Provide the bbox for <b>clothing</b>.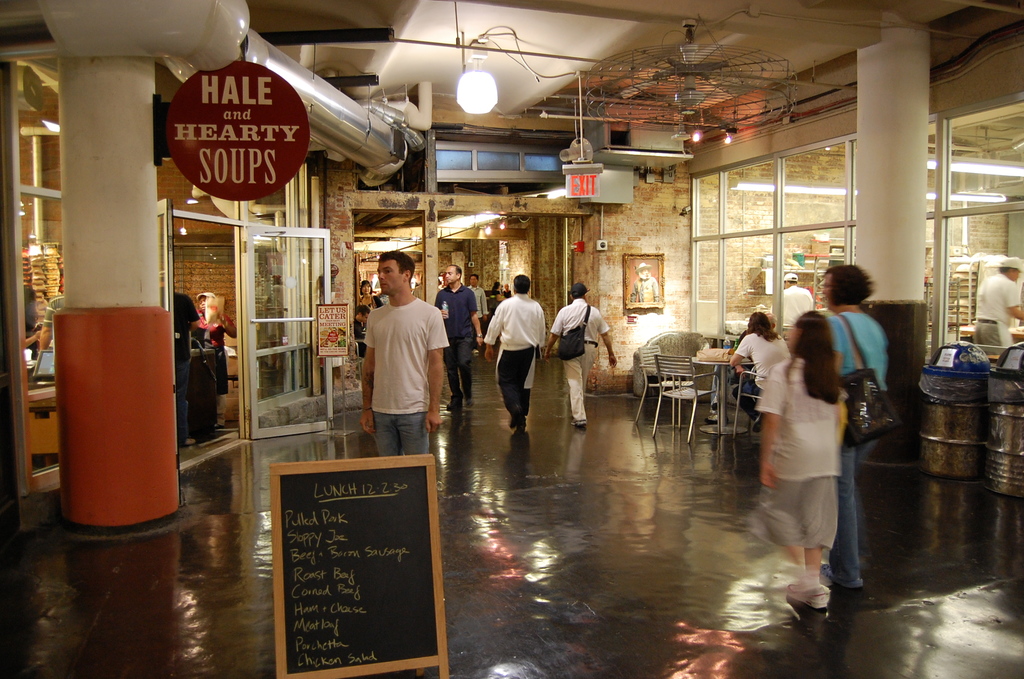
detection(632, 275, 659, 302).
